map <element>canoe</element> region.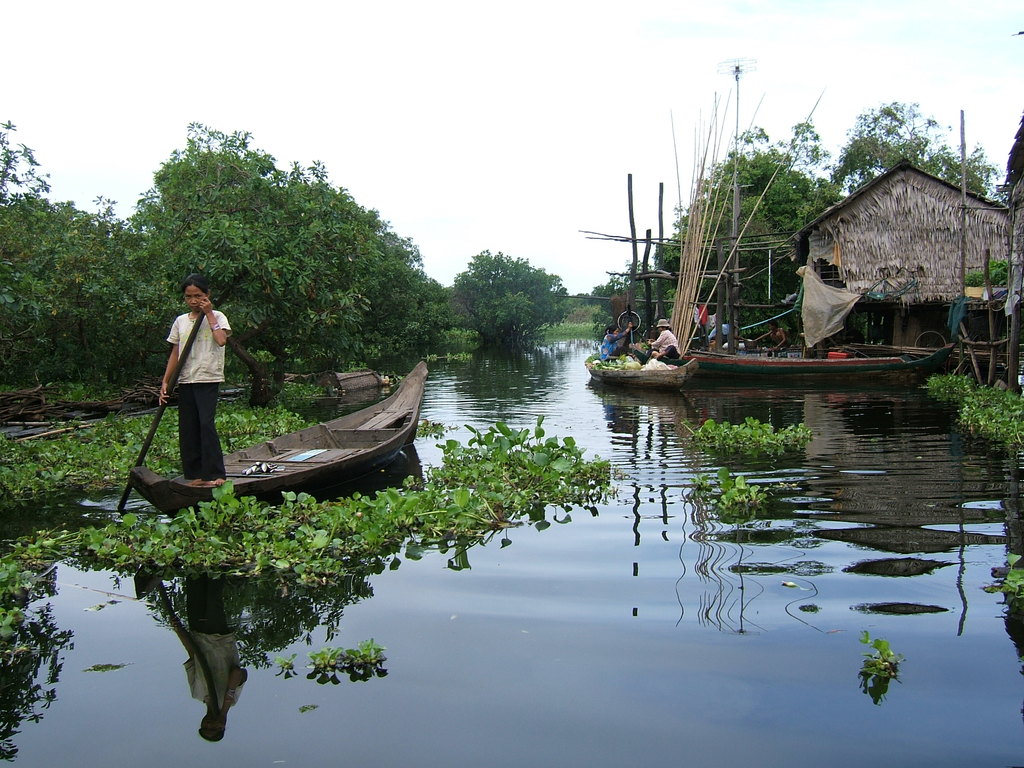
Mapped to l=587, t=358, r=700, b=392.
